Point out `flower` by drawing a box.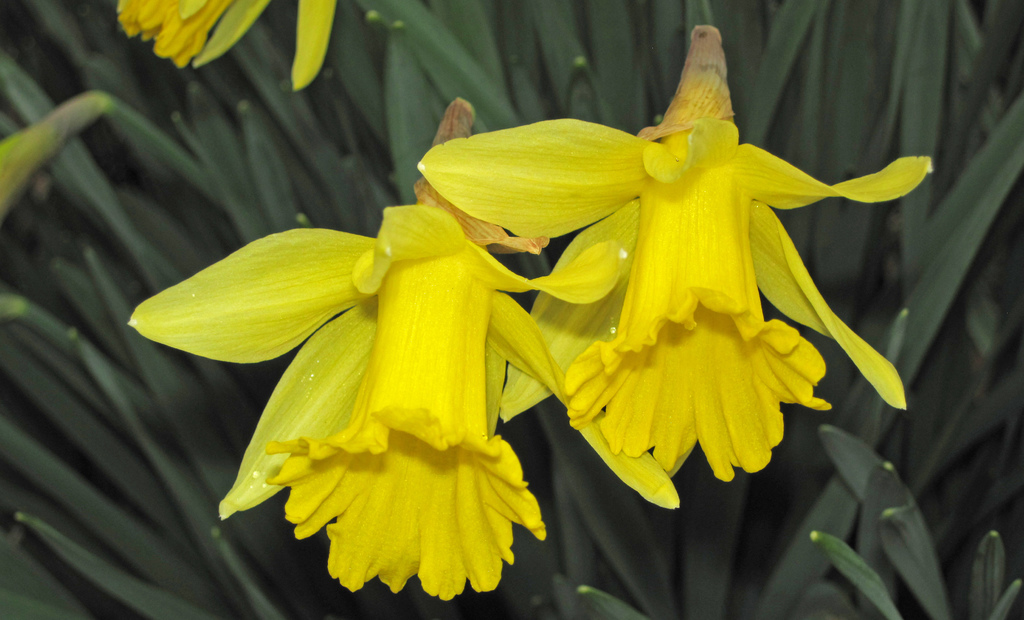
select_region(116, 93, 577, 602).
